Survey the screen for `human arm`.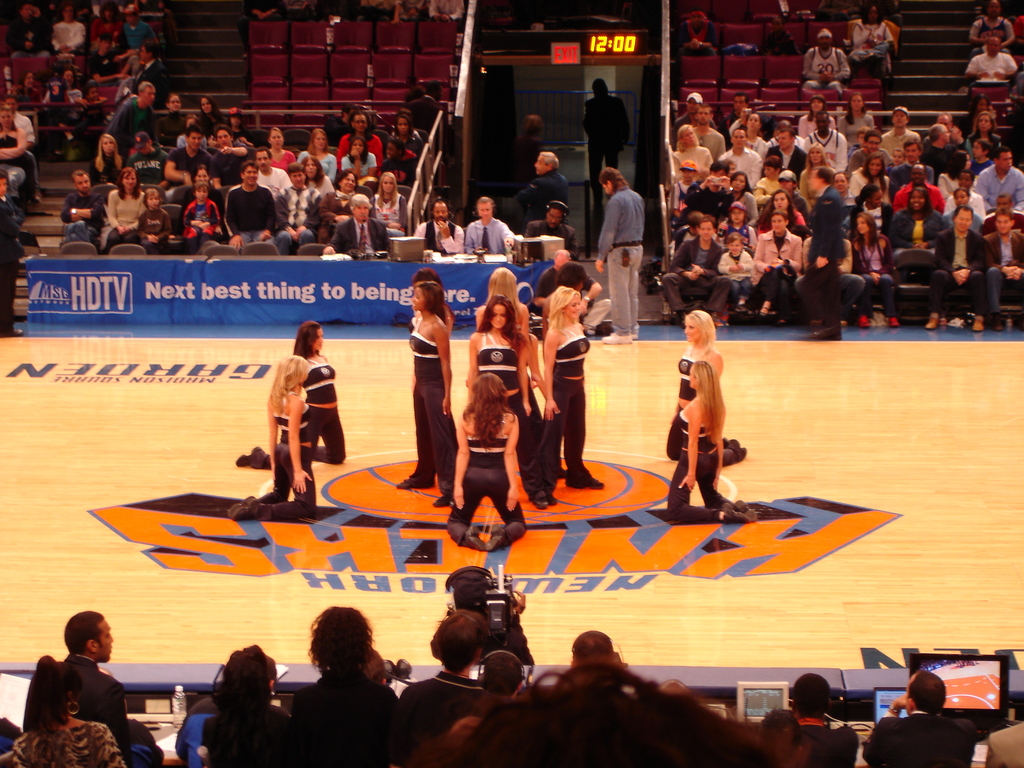
Survey found: [540,332,555,422].
